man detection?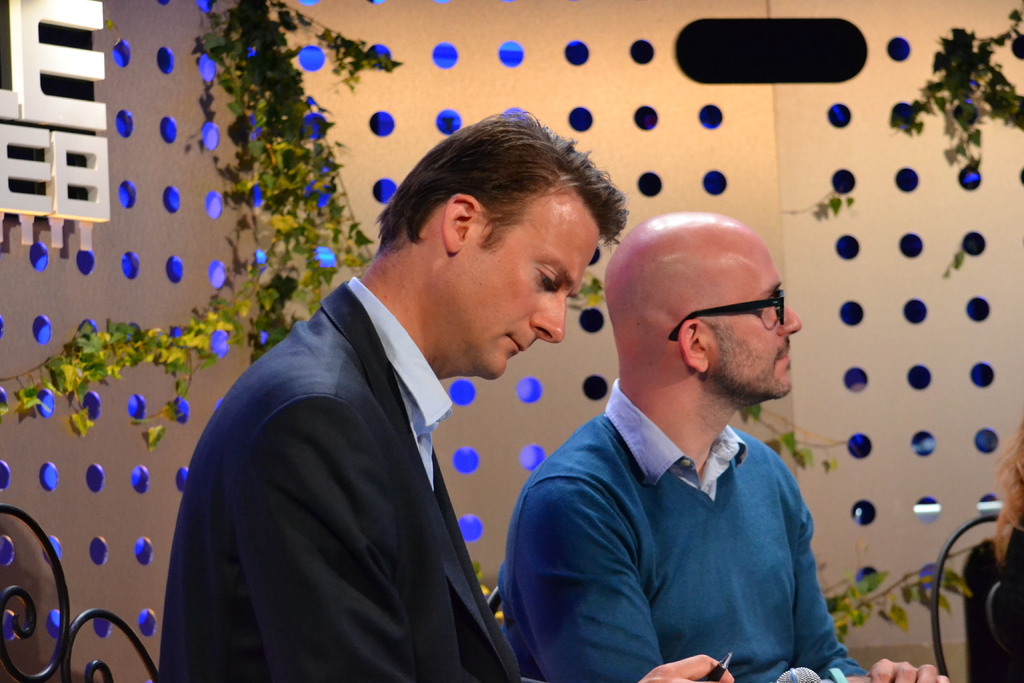
520 184 847 682
